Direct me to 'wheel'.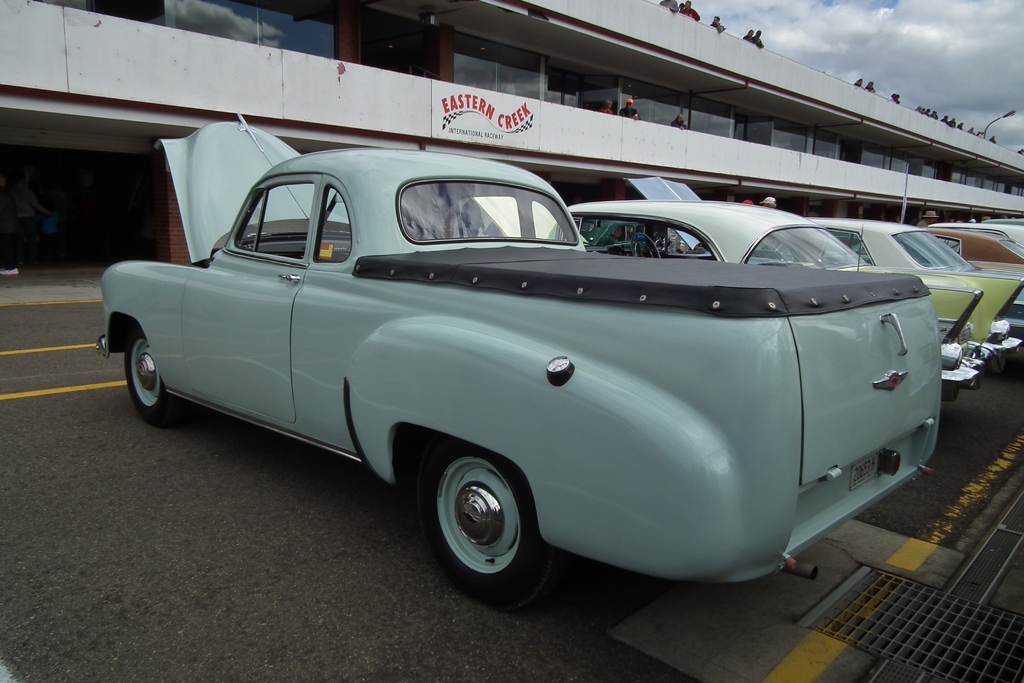
Direction: Rect(126, 331, 186, 424).
